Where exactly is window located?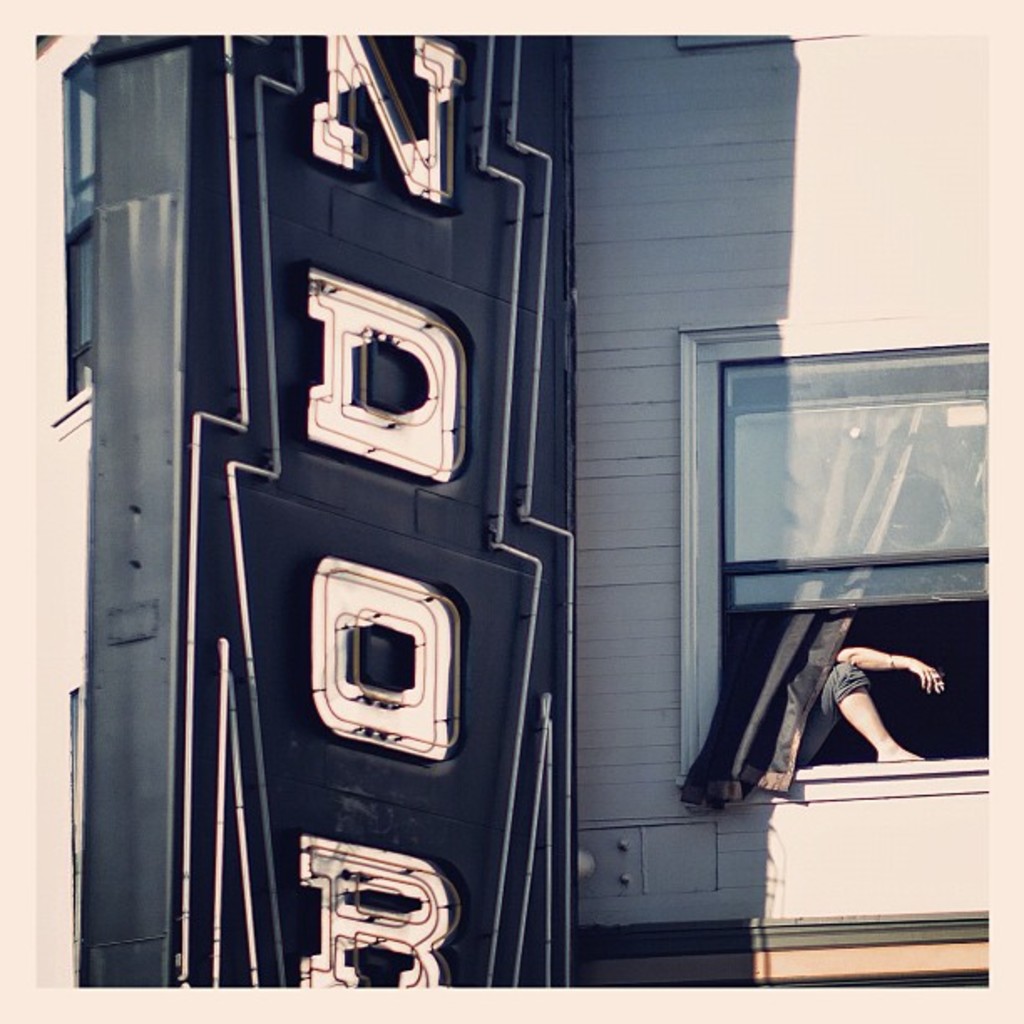
Its bounding box is detection(37, 30, 104, 435).
